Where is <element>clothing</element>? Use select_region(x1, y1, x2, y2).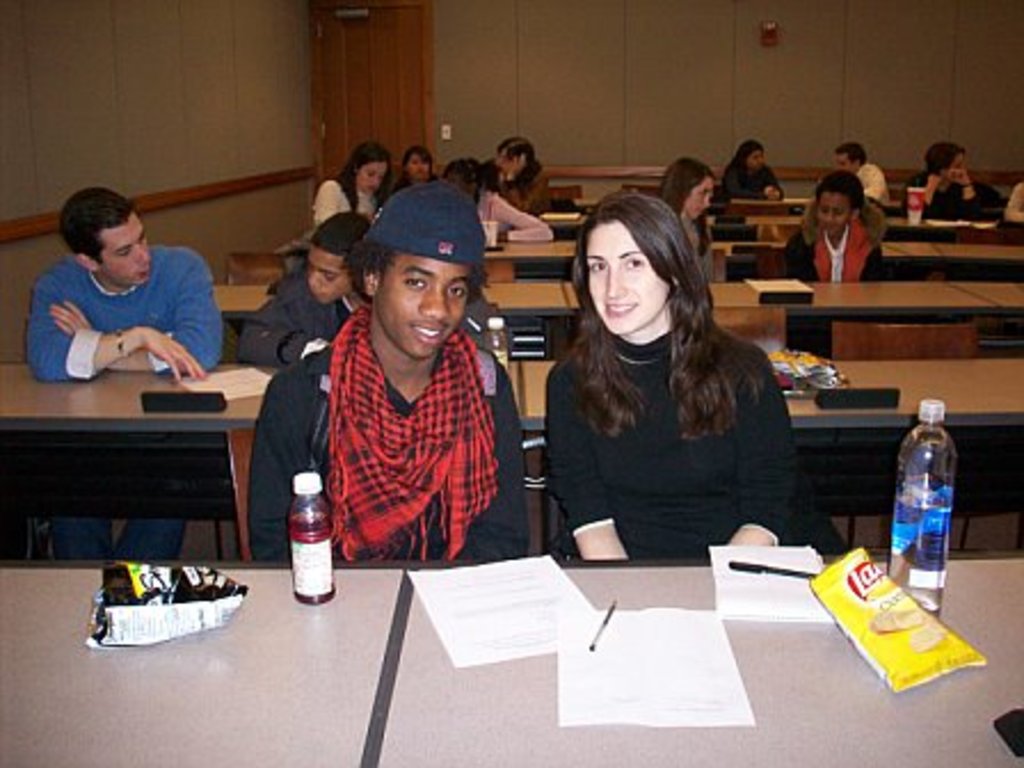
select_region(718, 153, 791, 197).
